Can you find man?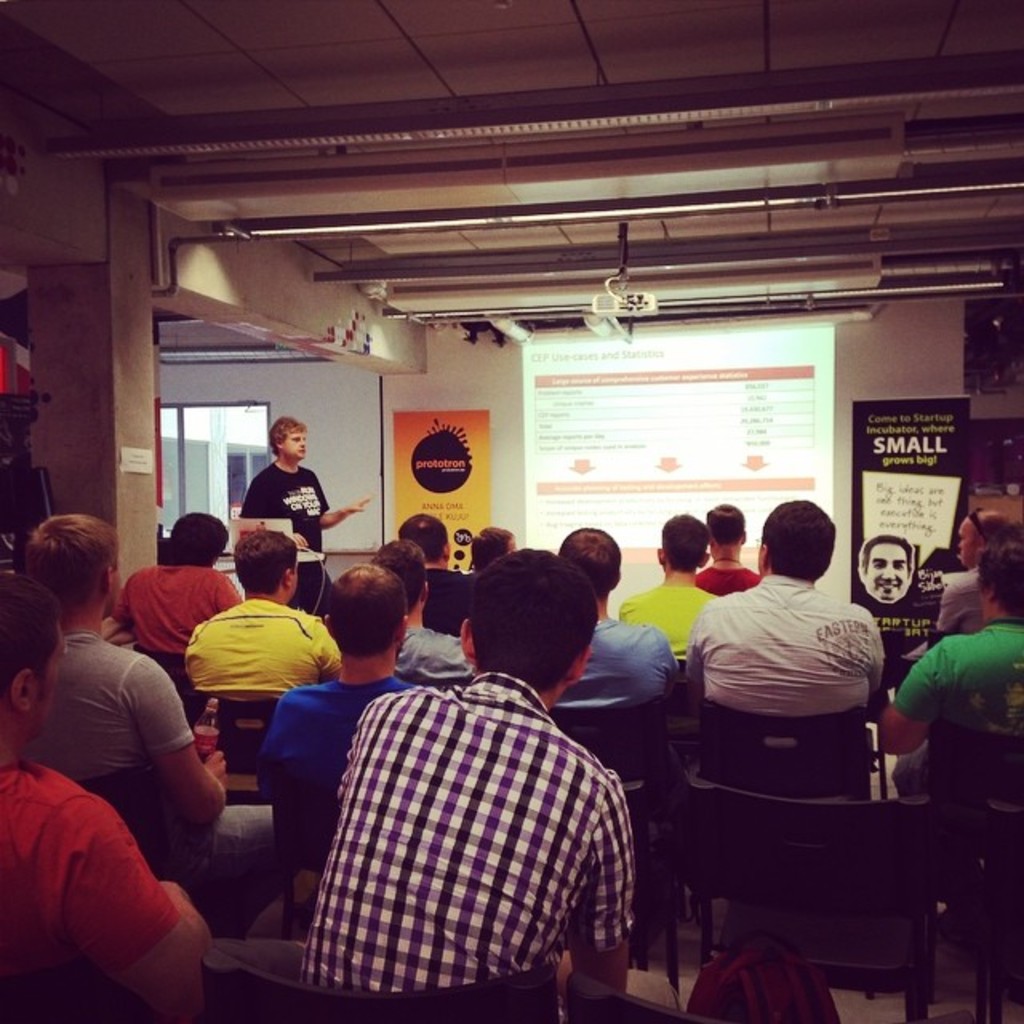
Yes, bounding box: box(261, 565, 430, 798).
